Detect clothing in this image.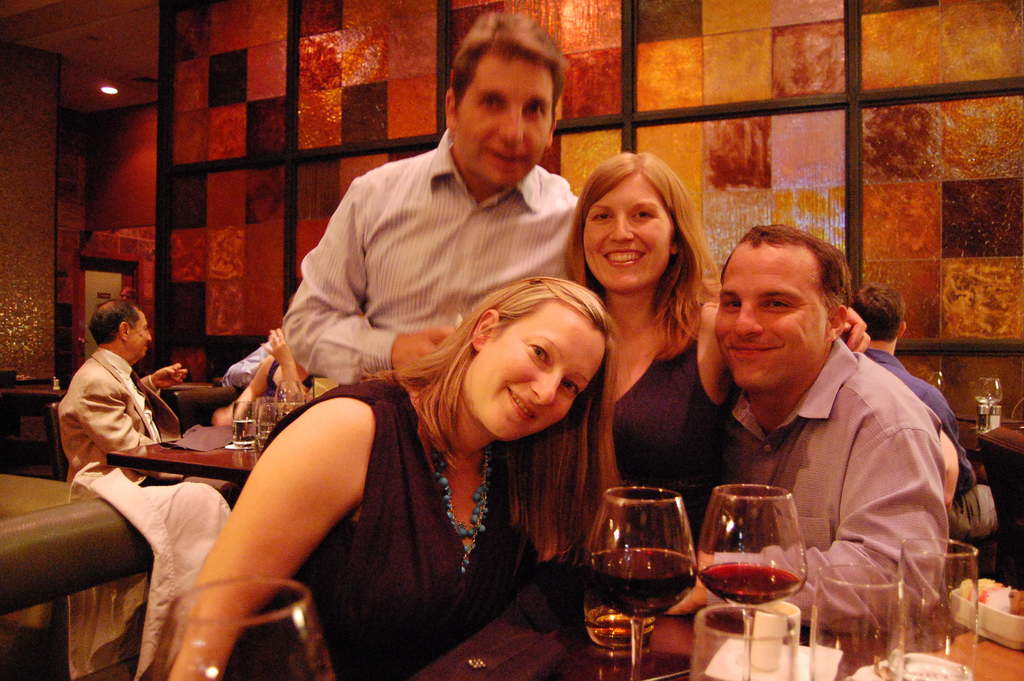
Detection: 867:351:963:496.
